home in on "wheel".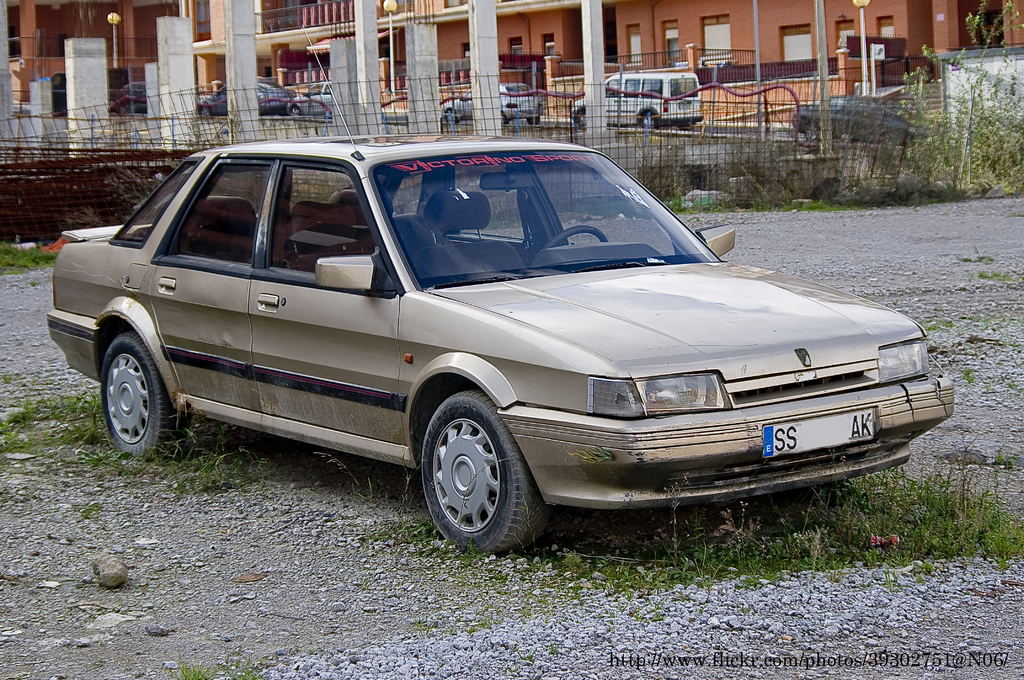
Homed in at crop(806, 125, 819, 138).
